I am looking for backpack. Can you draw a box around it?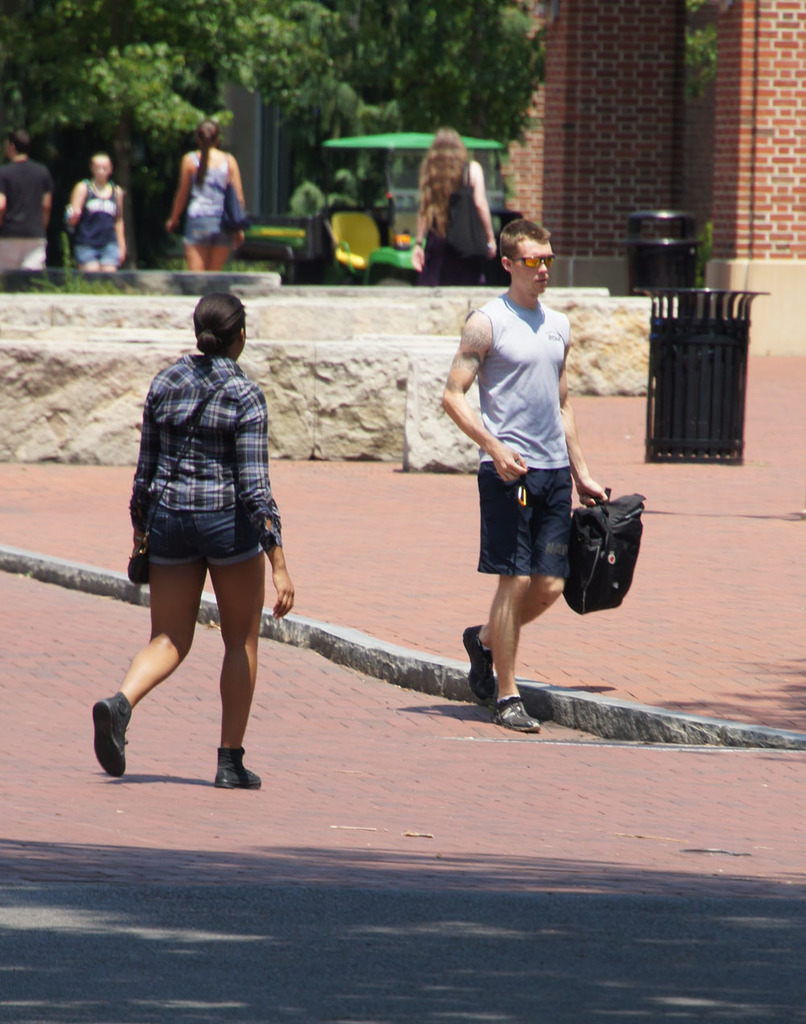
Sure, the bounding box is bbox=[562, 488, 645, 605].
